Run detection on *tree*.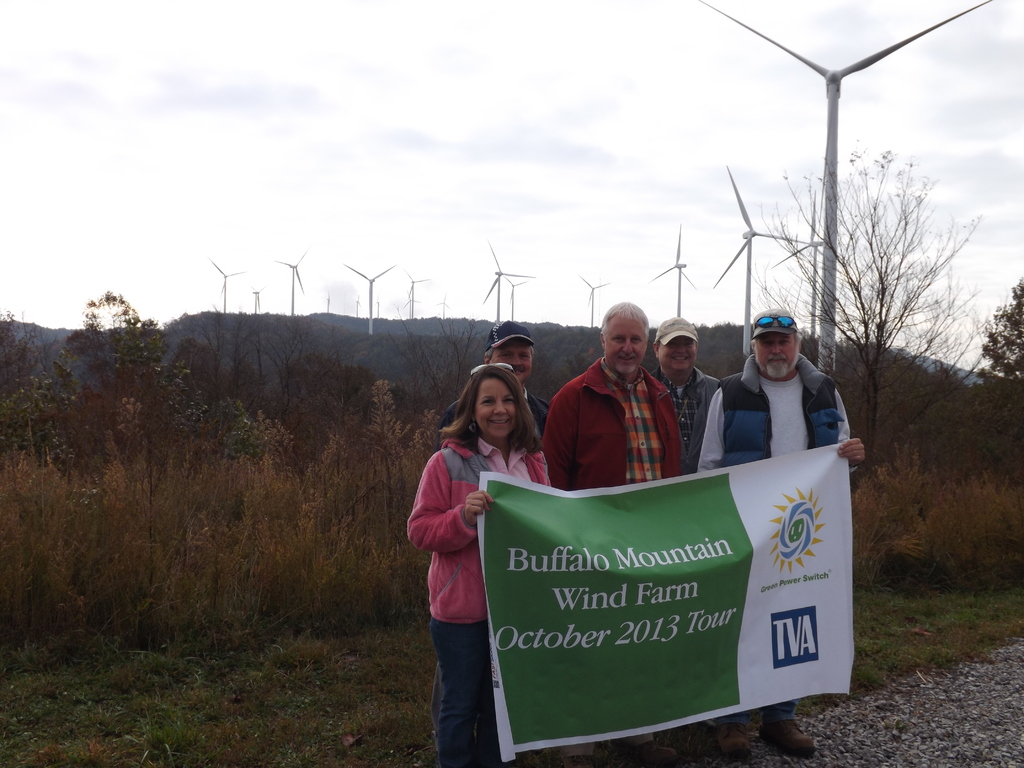
Result: [left=63, top=287, right=156, bottom=441].
